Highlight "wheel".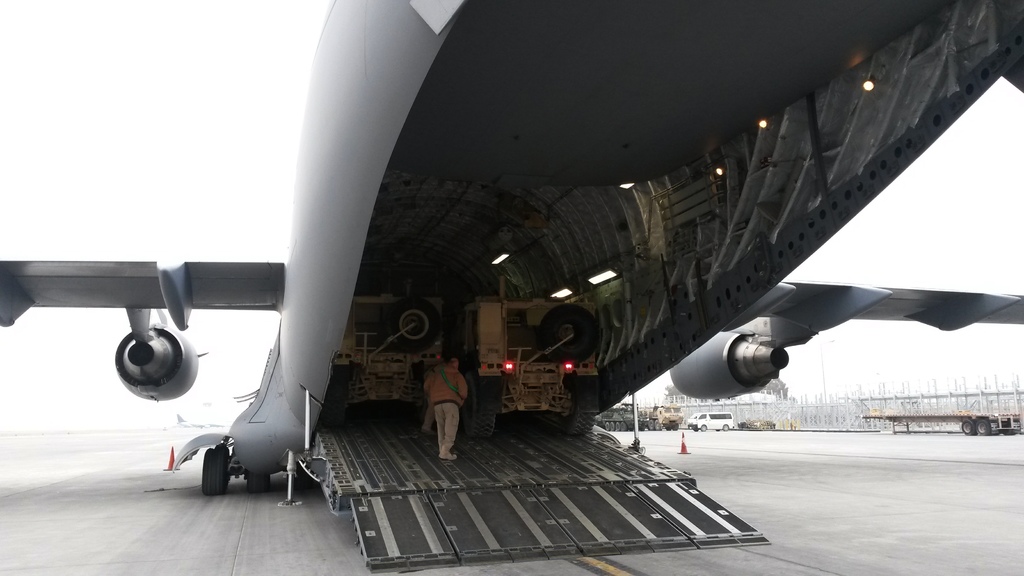
Highlighted region: l=666, t=424, r=669, b=433.
